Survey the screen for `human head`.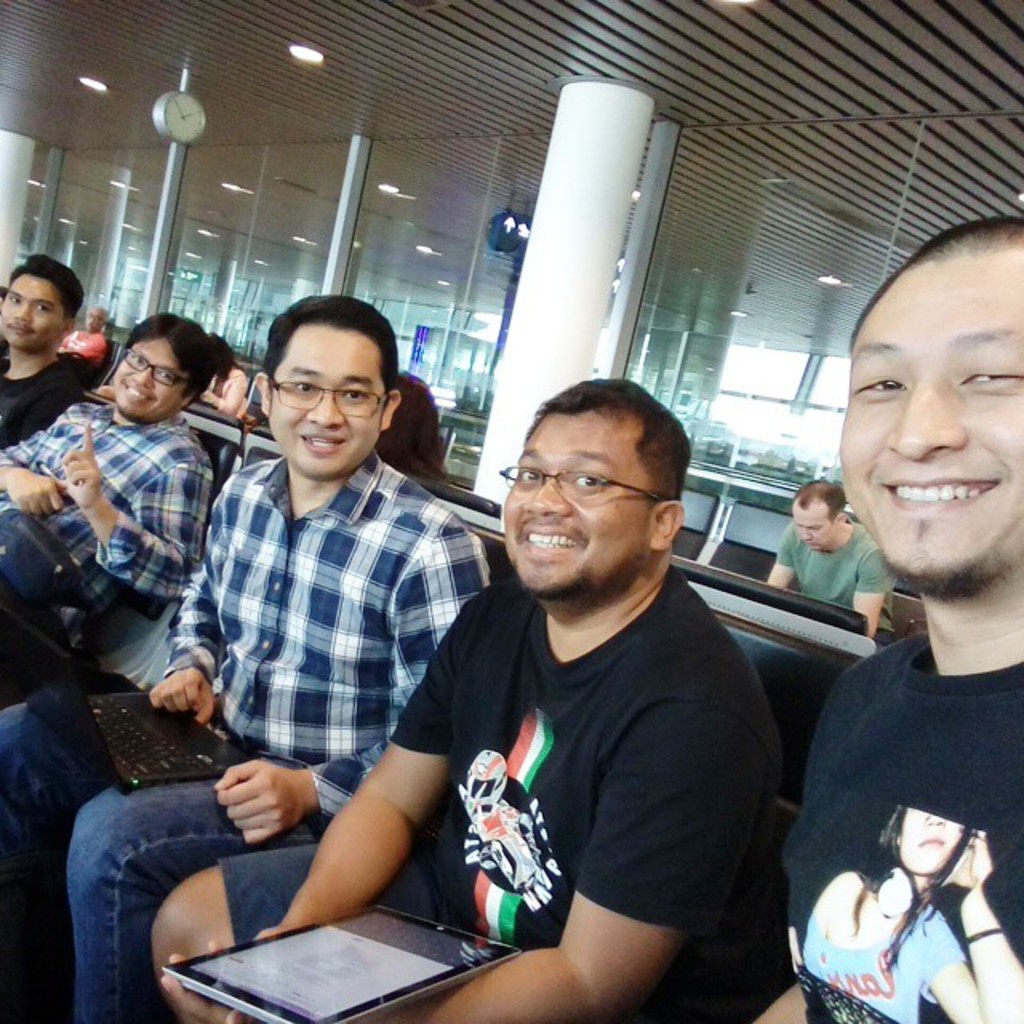
Survey found: [374, 374, 442, 464].
